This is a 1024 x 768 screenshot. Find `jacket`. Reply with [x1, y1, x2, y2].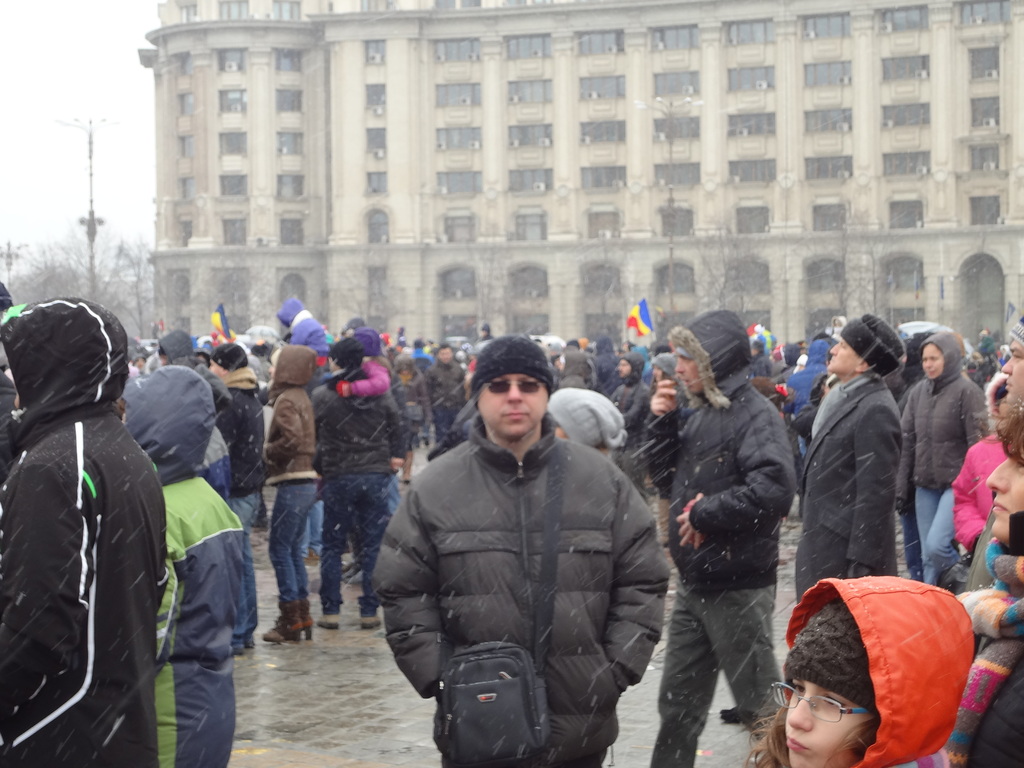
[887, 329, 989, 499].
